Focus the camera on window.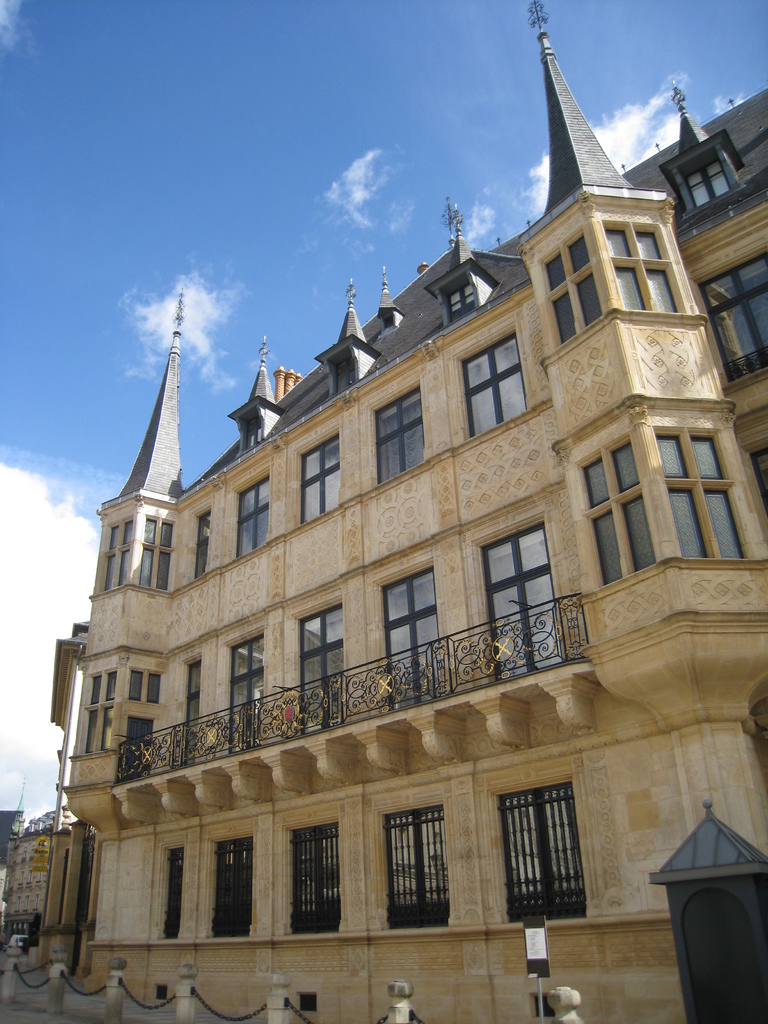
Focus region: bbox=[229, 400, 278, 456].
